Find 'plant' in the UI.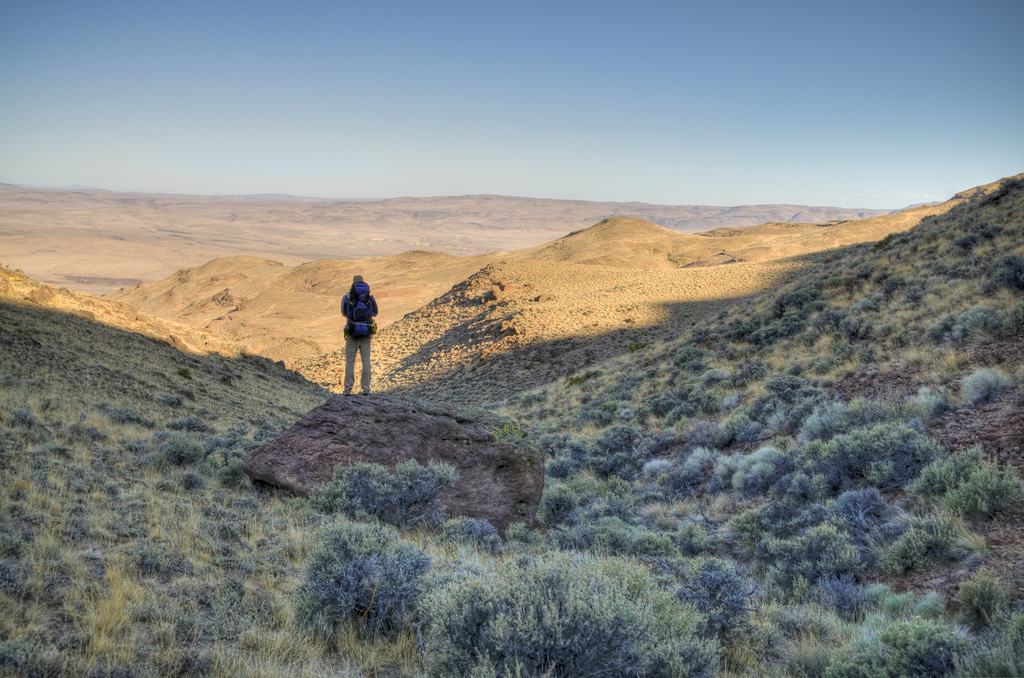
UI element at box=[681, 444, 715, 493].
